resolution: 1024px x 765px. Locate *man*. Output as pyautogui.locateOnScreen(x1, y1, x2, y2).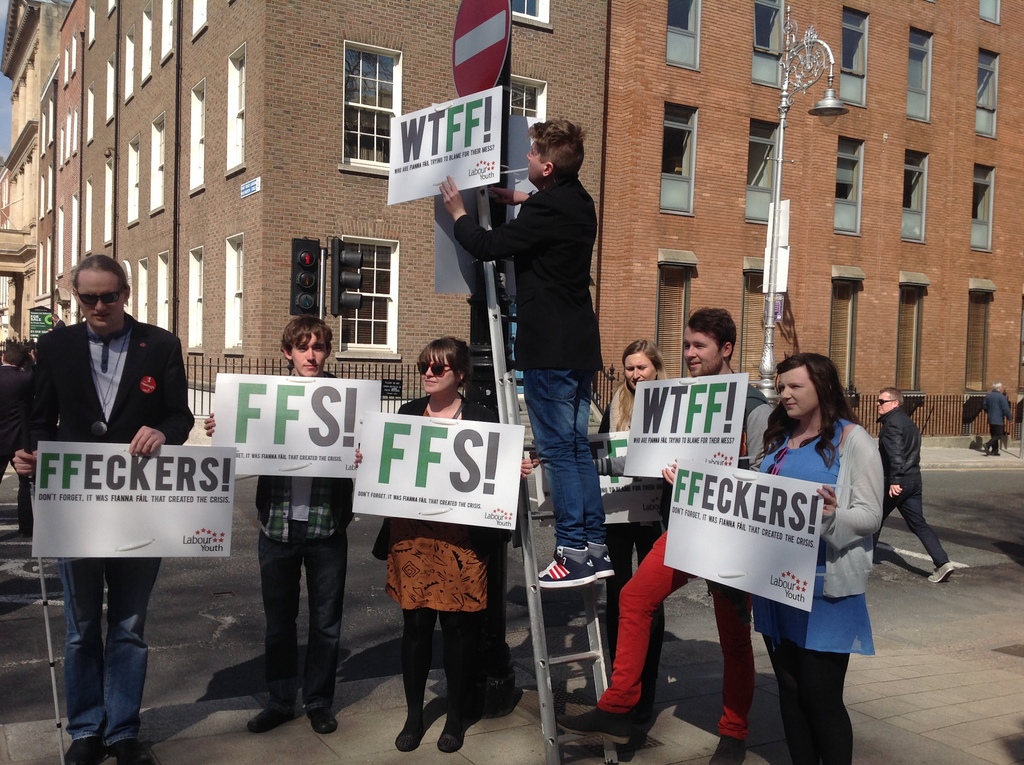
pyautogui.locateOnScreen(559, 310, 772, 764).
